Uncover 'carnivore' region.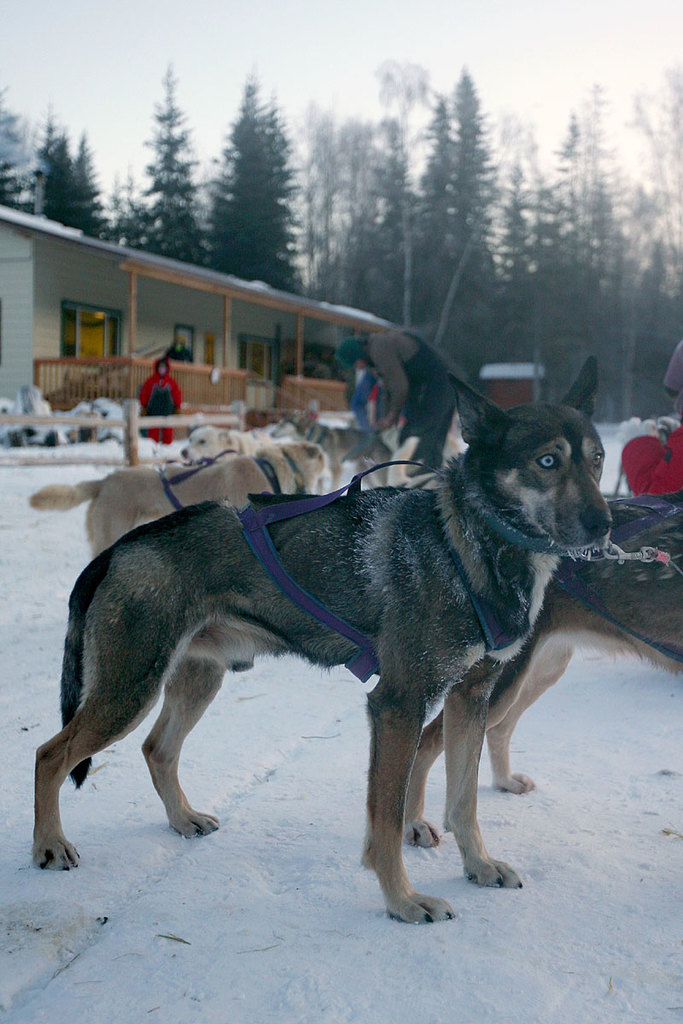
Uncovered: {"left": 132, "top": 354, "right": 191, "bottom": 451}.
